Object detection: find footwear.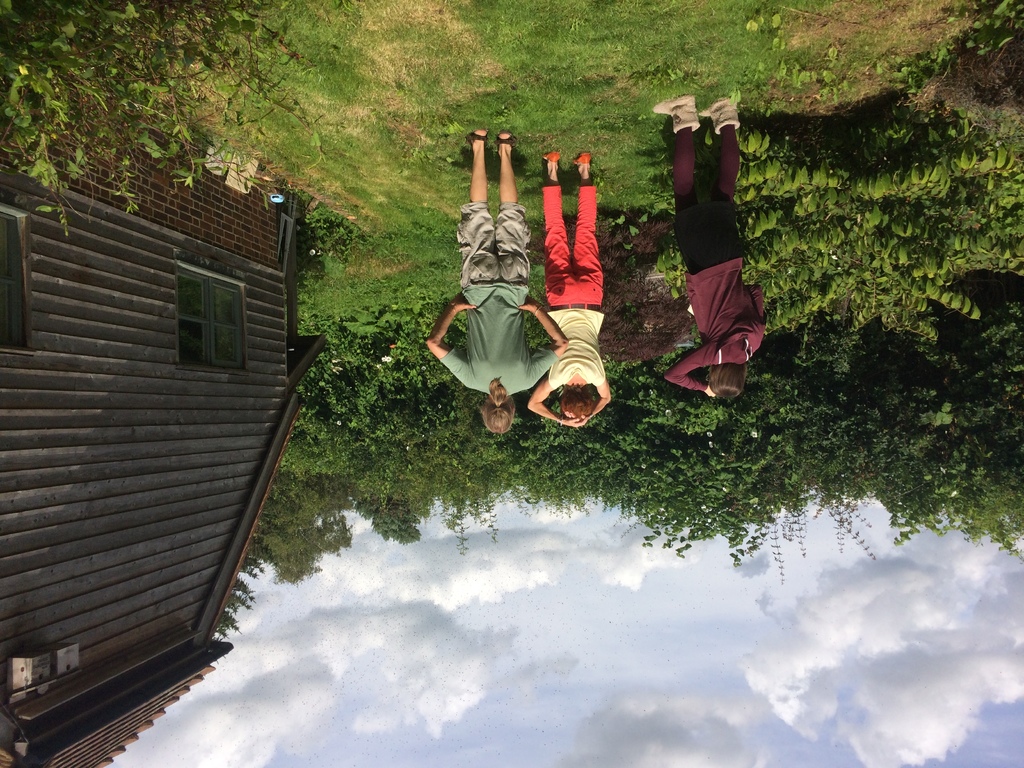
541/151/560/162.
